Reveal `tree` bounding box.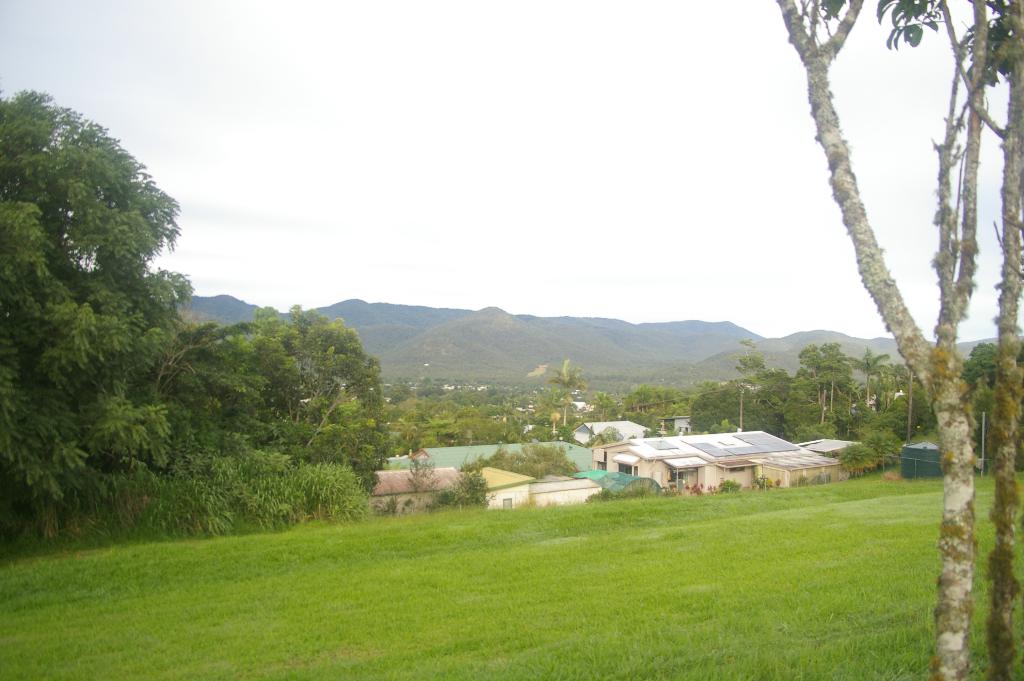
Revealed: l=843, t=443, r=878, b=481.
